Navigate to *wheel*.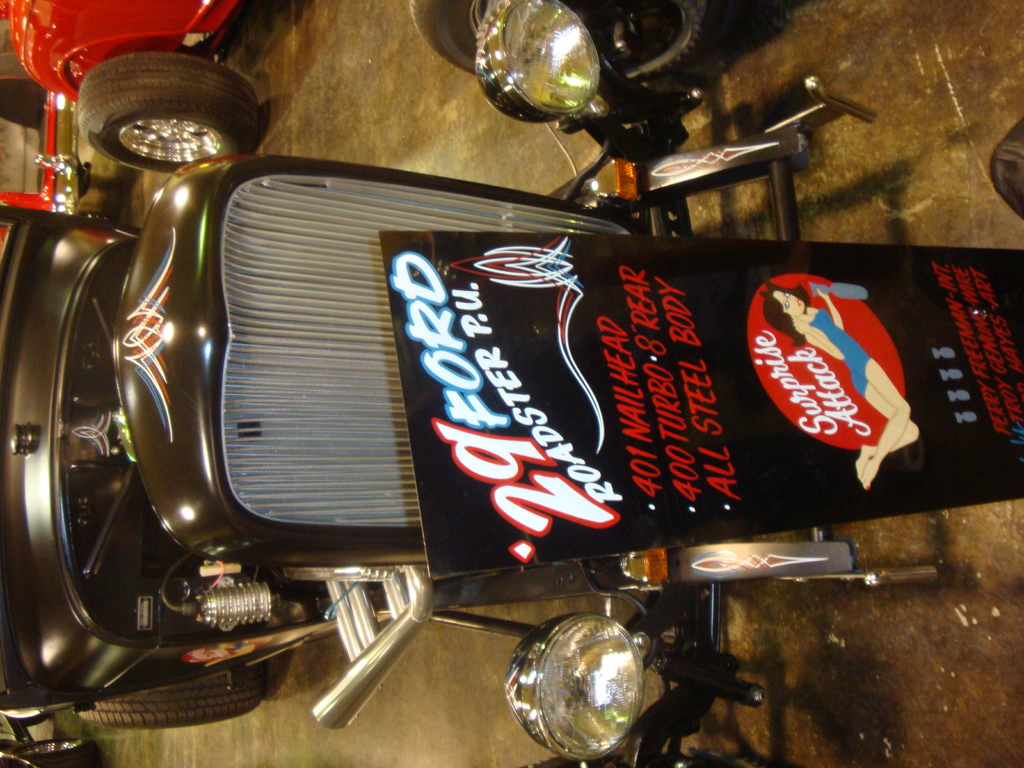
Navigation target: [x1=70, y1=42, x2=266, y2=179].
